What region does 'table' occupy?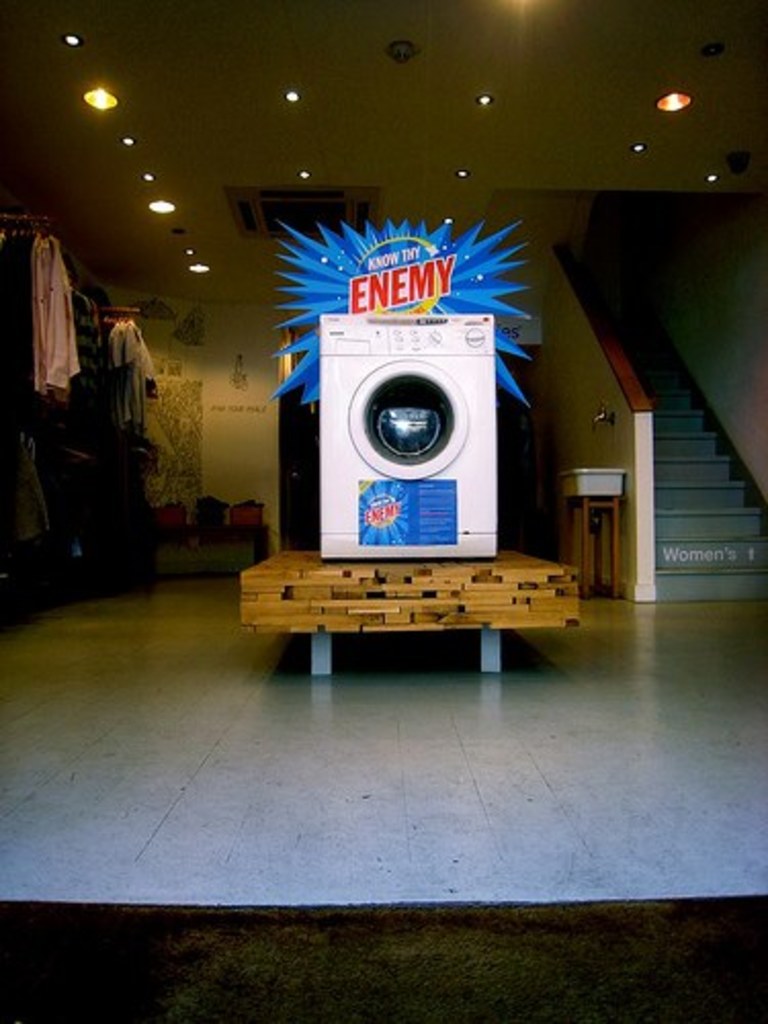
pyautogui.locateOnScreen(203, 508, 614, 688).
